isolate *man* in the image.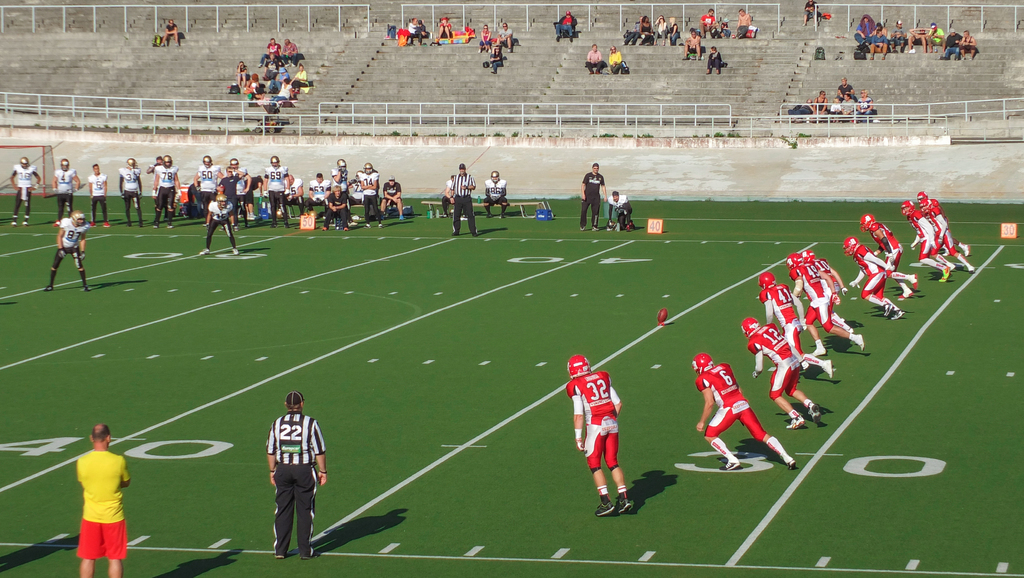
Isolated region: box=[735, 9, 751, 39].
